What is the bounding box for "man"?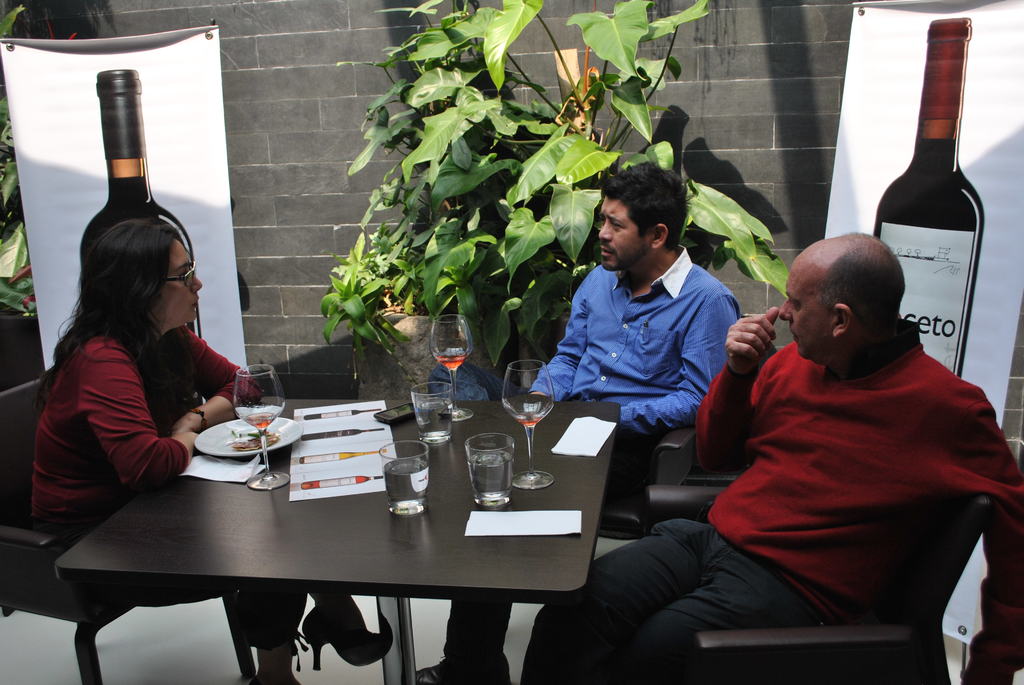
box(409, 159, 748, 684).
